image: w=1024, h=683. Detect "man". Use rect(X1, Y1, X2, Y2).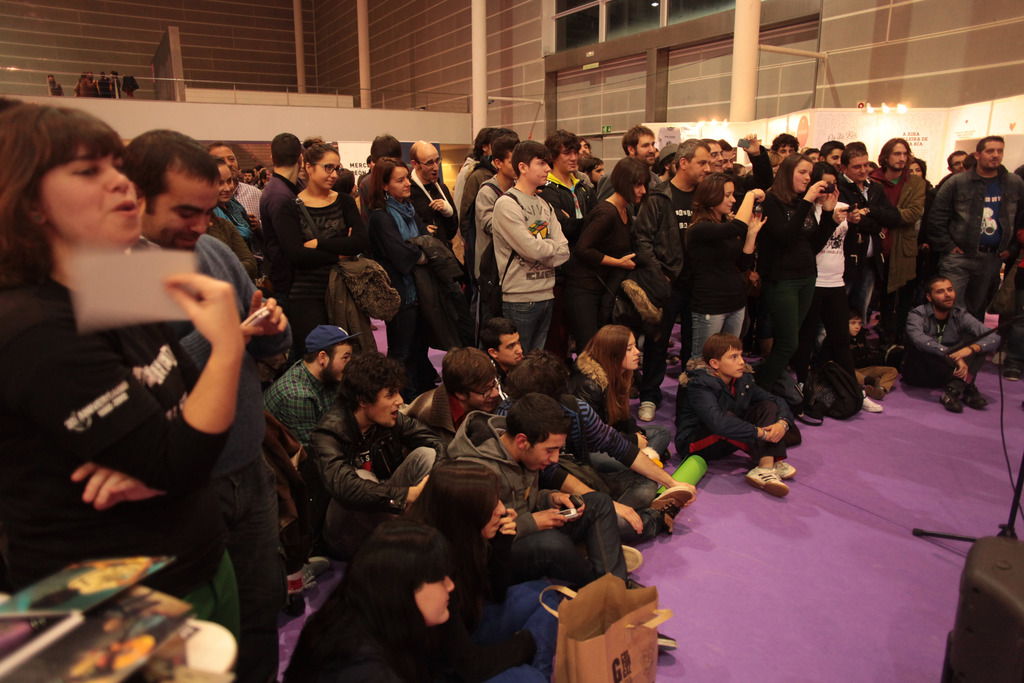
rect(636, 138, 709, 421).
